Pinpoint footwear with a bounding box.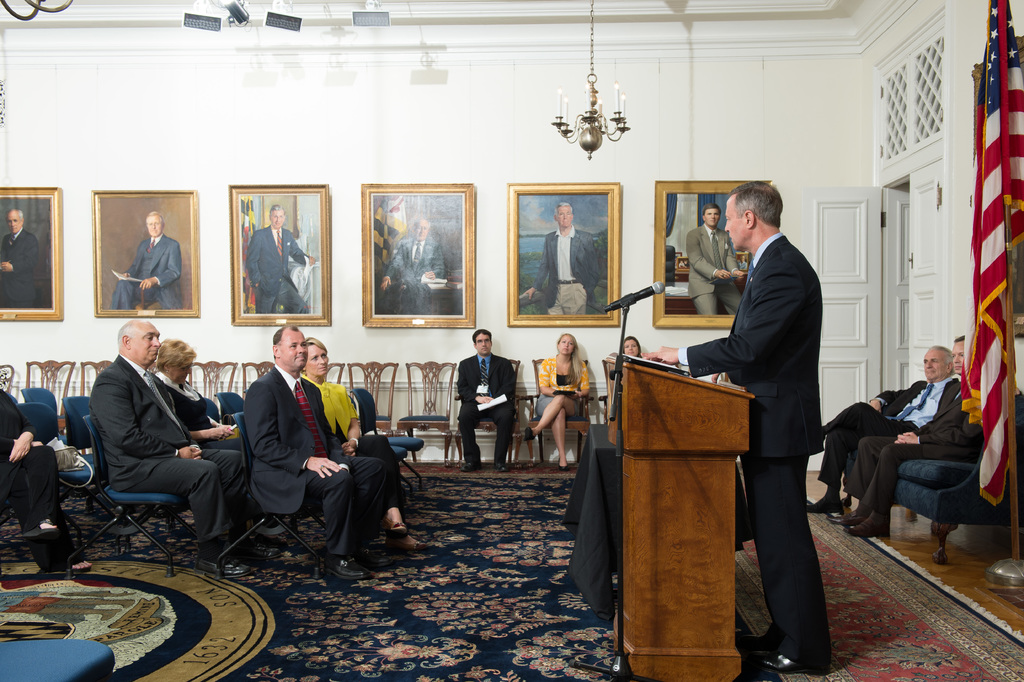
<region>193, 554, 241, 575</region>.
